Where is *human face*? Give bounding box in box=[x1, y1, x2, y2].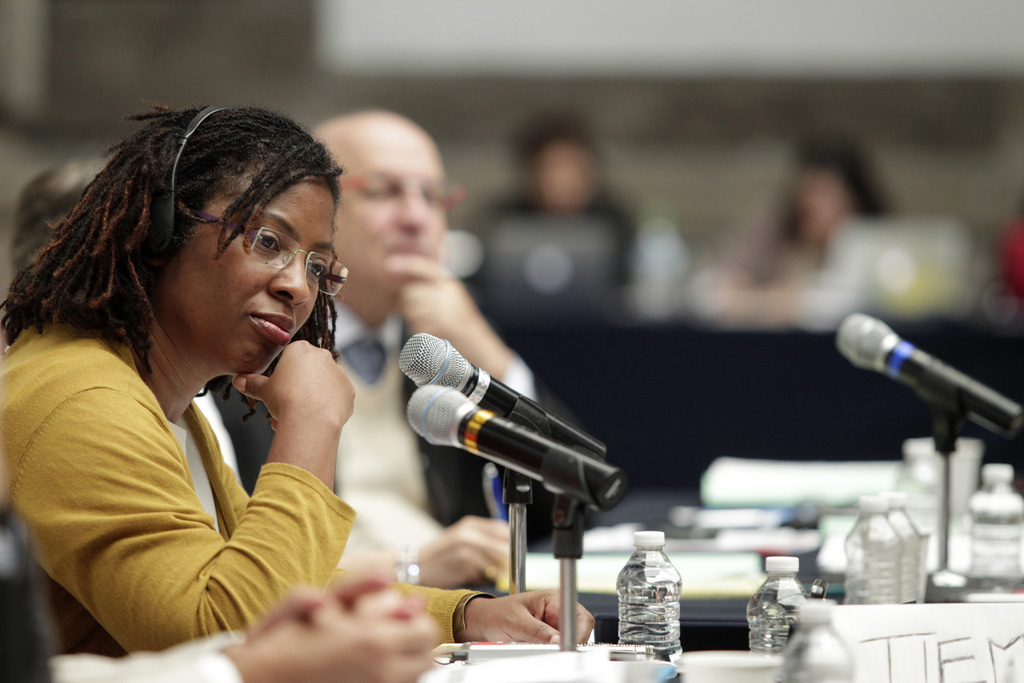
box=[170, 176, 335, 372].
